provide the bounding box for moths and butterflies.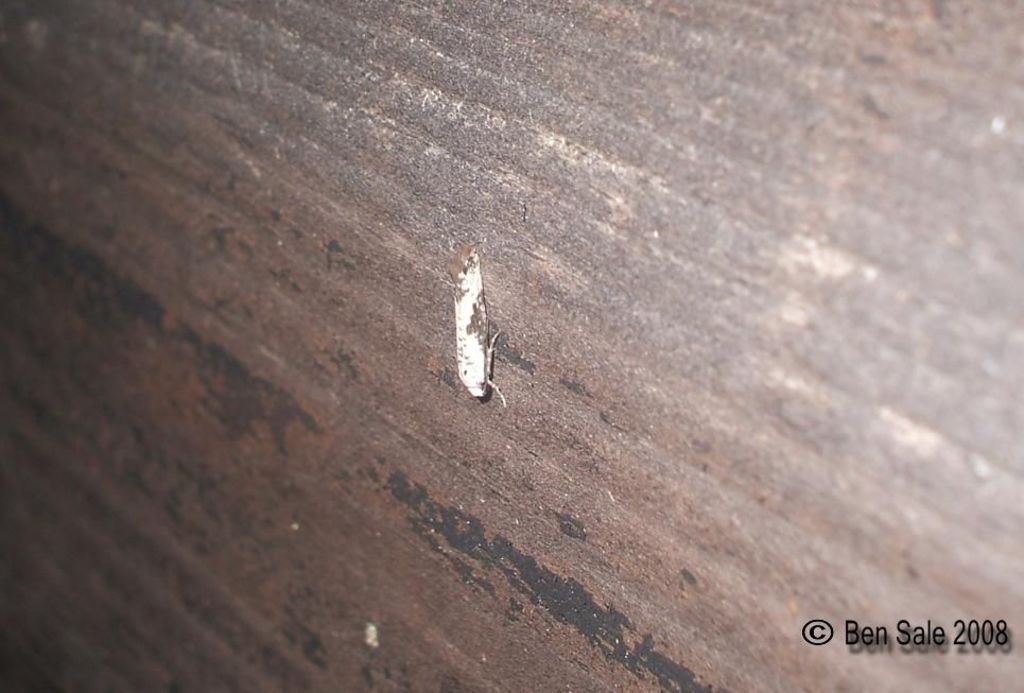
bbox(445, 241, 507, 405).
